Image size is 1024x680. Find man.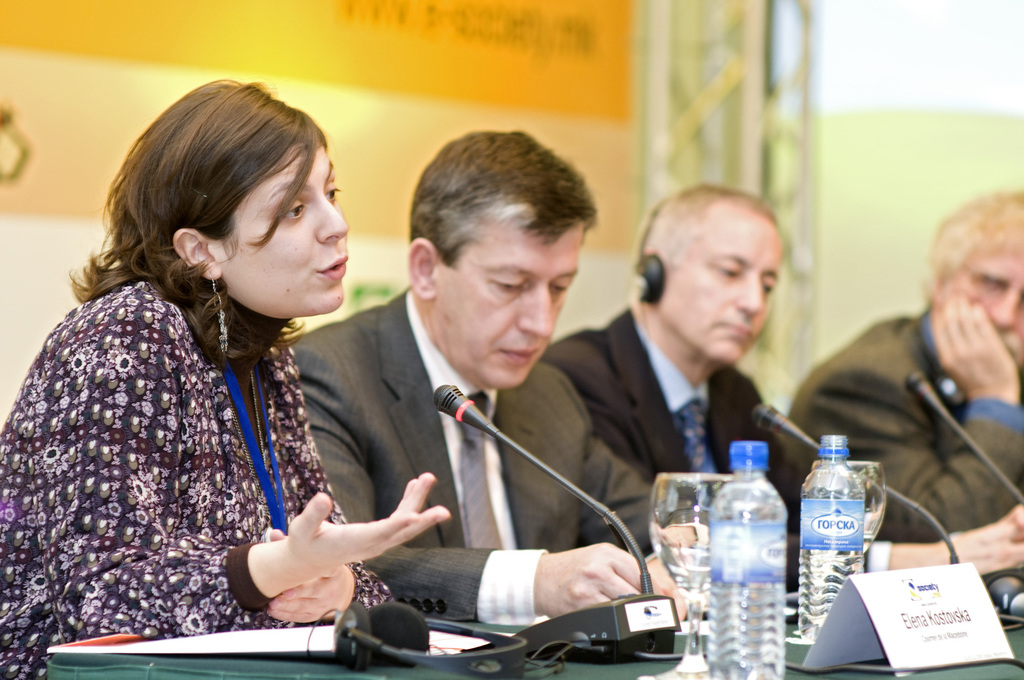
detection(284, 111, 719, 656).
